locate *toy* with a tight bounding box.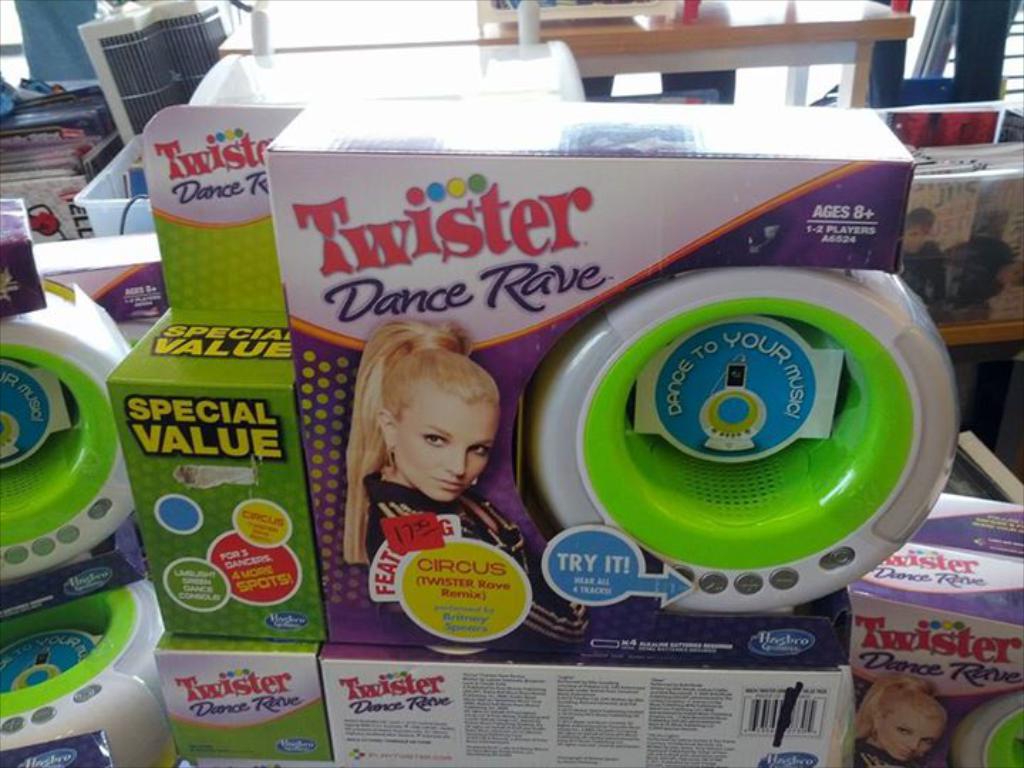
bbox(0, 280, 135, 585).
